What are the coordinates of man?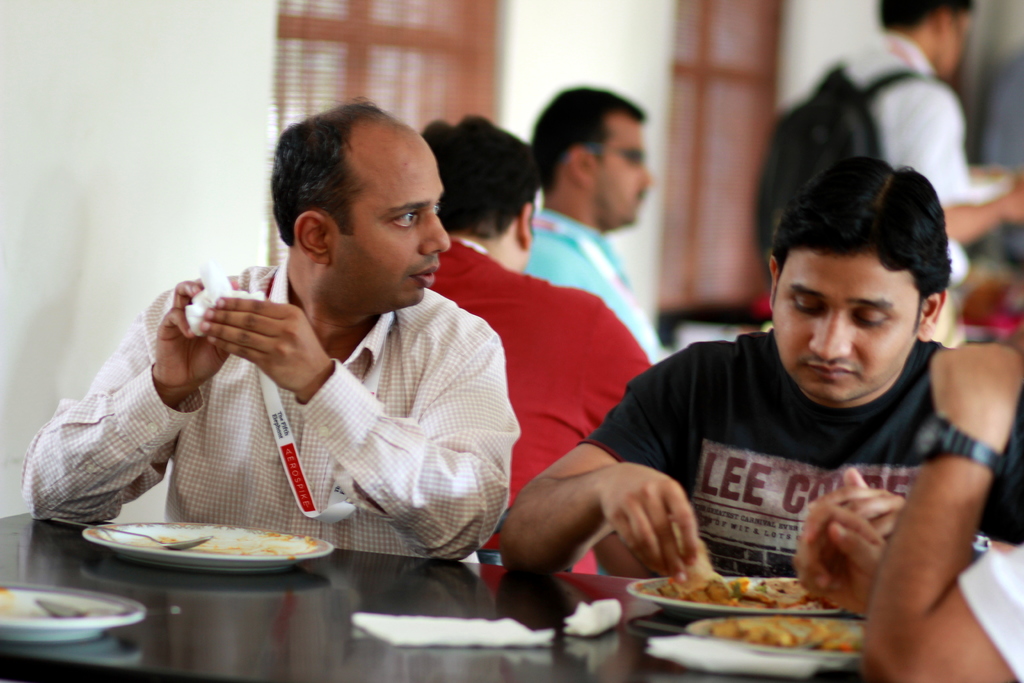
(left=19, top=103, right=520, bottom=575).
